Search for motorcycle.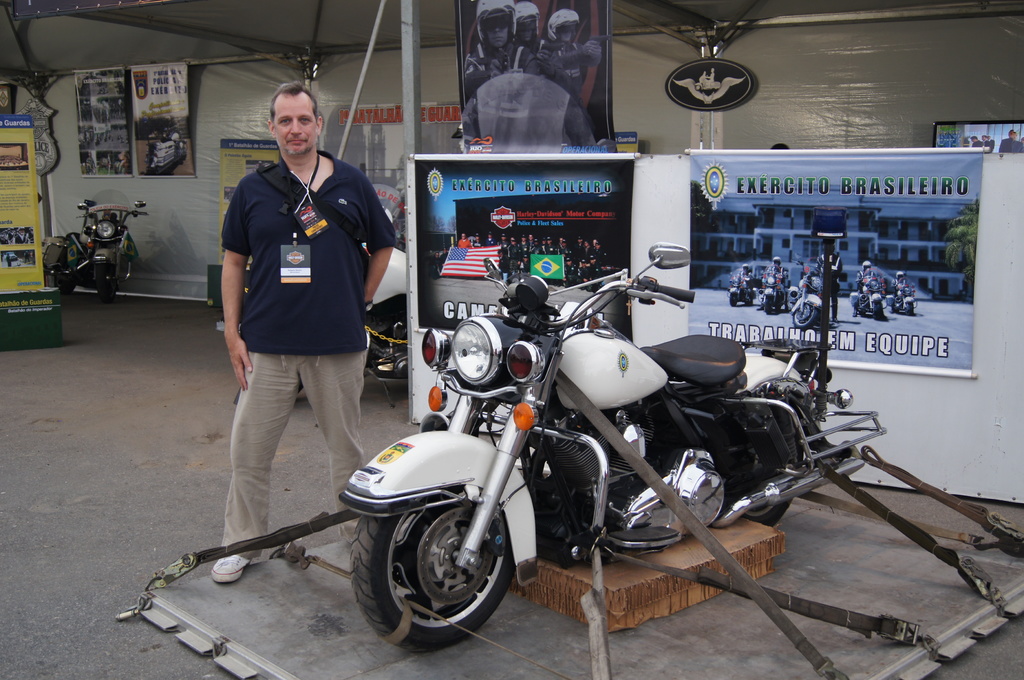
Found at {"x1": 758, "y1": 273, "x2": 787, "y2": 314}.
